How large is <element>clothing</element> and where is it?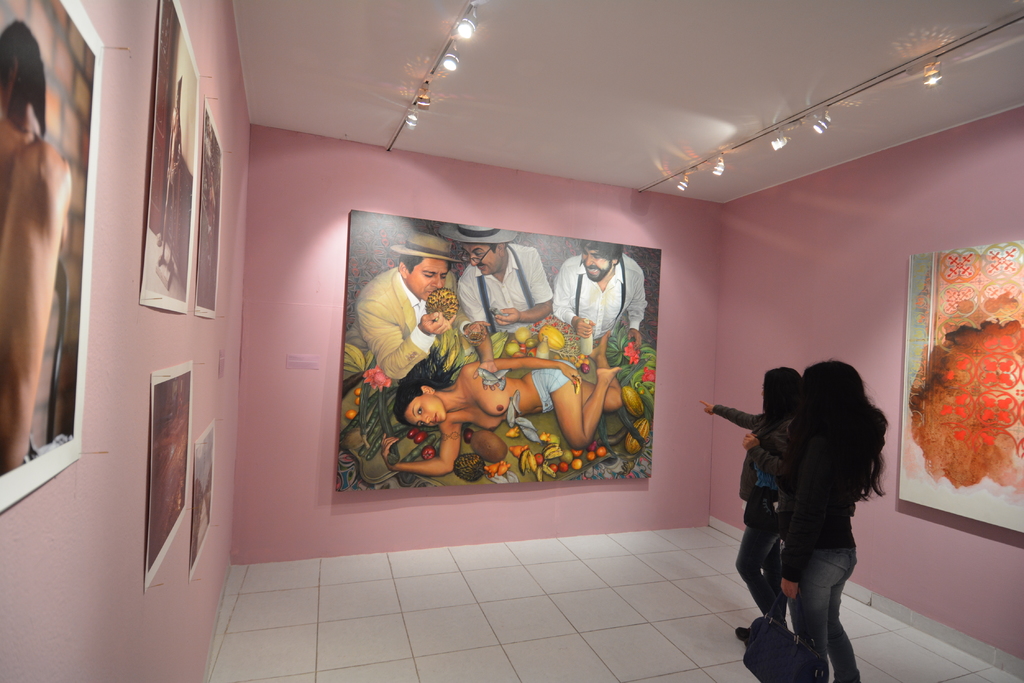
Bounding box: [452,236,561,341].
